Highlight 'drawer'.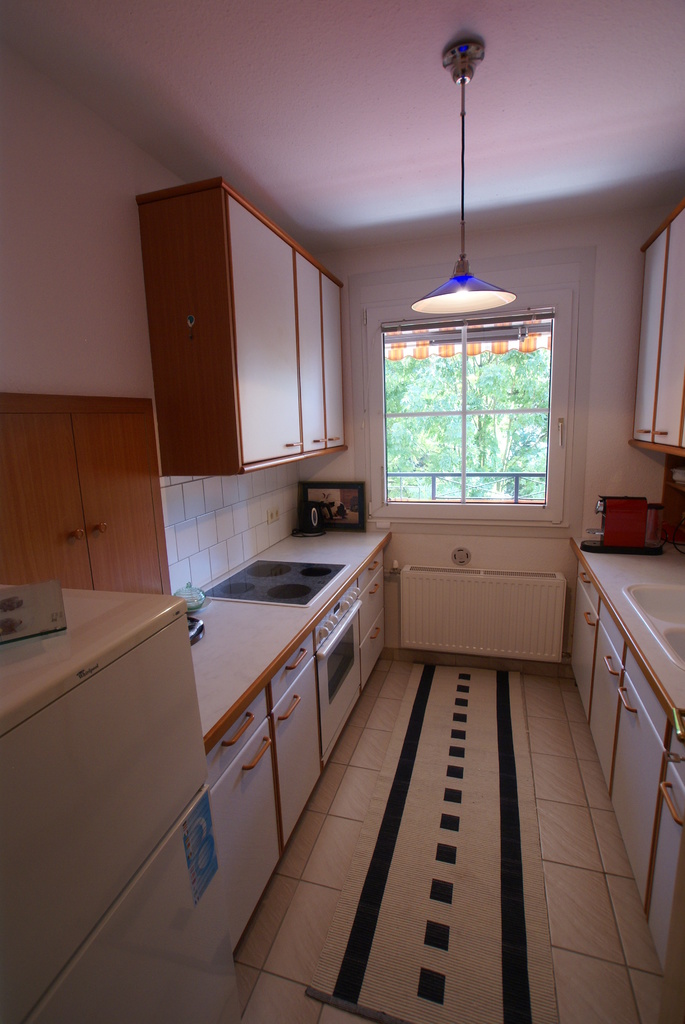
Highlighted region: 573, 561, 601, 616.
